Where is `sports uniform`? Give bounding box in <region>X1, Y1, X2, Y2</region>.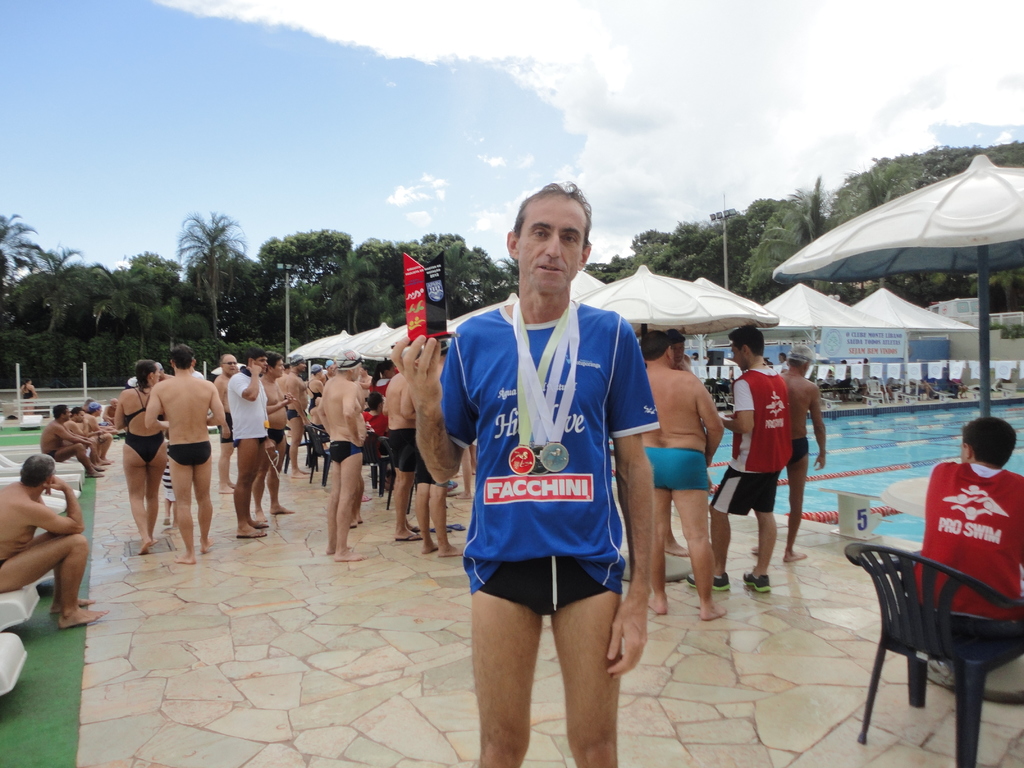
<region>417, 448, 437, 485</region>.
